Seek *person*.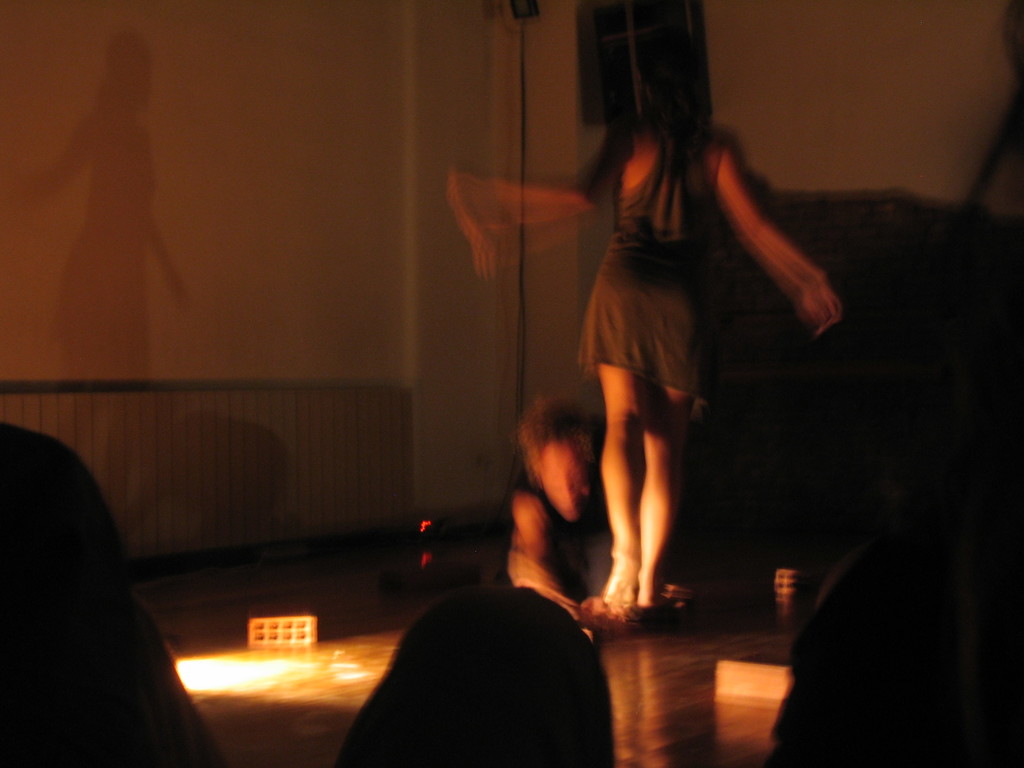
box(494, 382, 600, 644).
